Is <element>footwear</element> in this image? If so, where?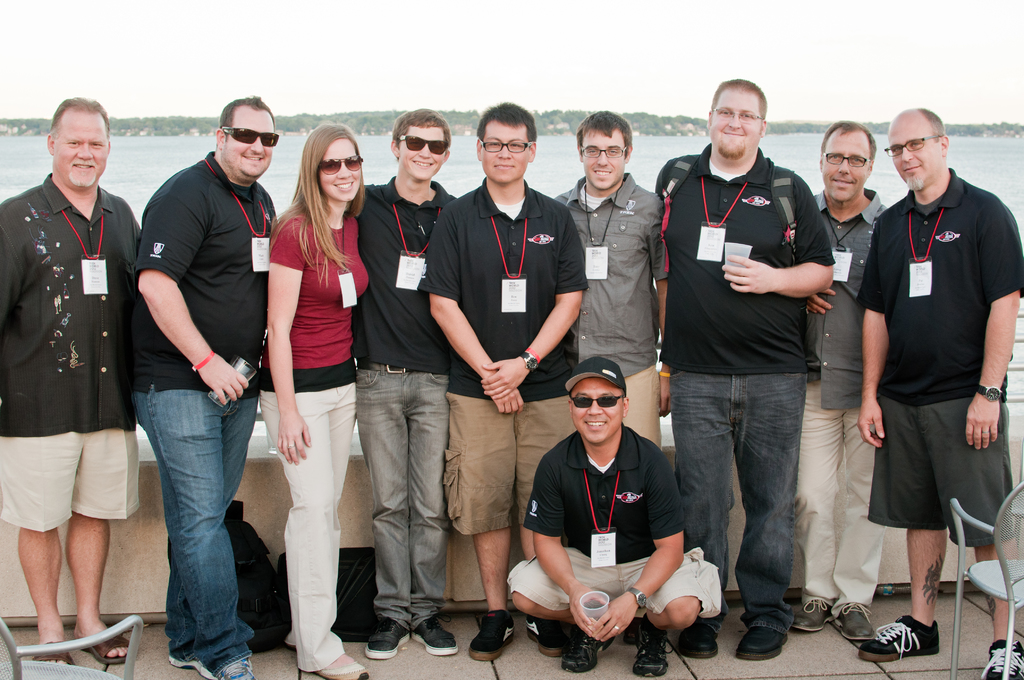
Yes, at box(561, 626, 617, 676).
